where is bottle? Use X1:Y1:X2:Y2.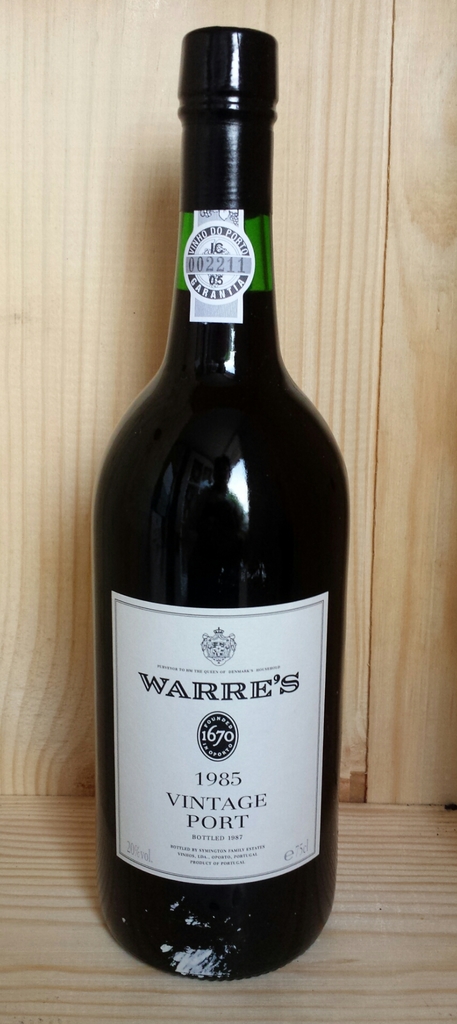
80:19:349:984.
